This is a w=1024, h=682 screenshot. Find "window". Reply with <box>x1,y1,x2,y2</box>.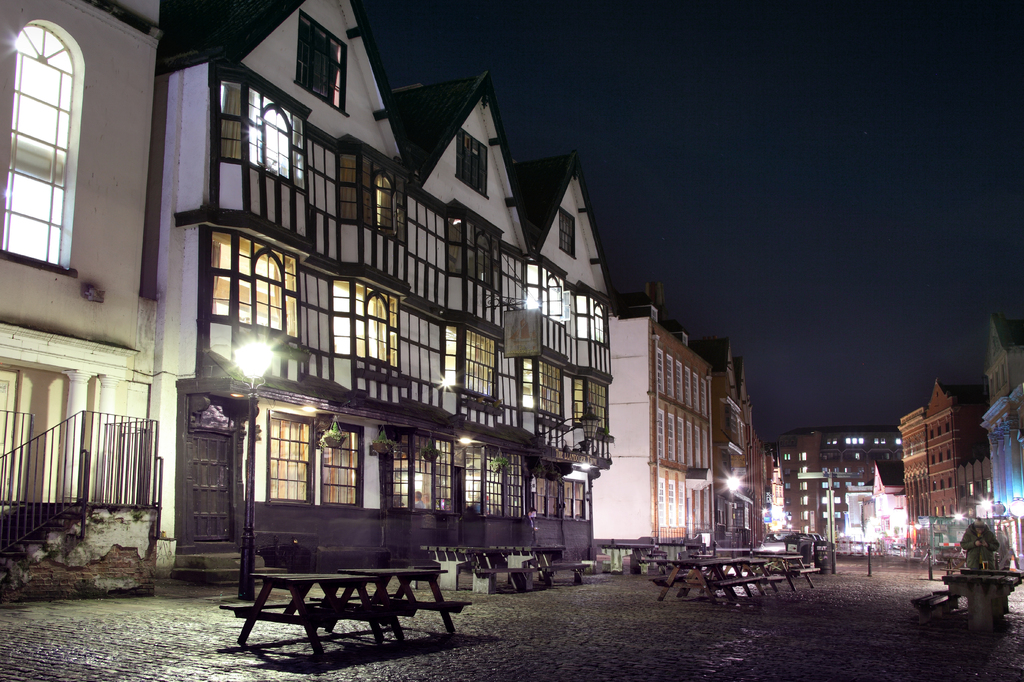
<box>788,496,789,504</box>.
